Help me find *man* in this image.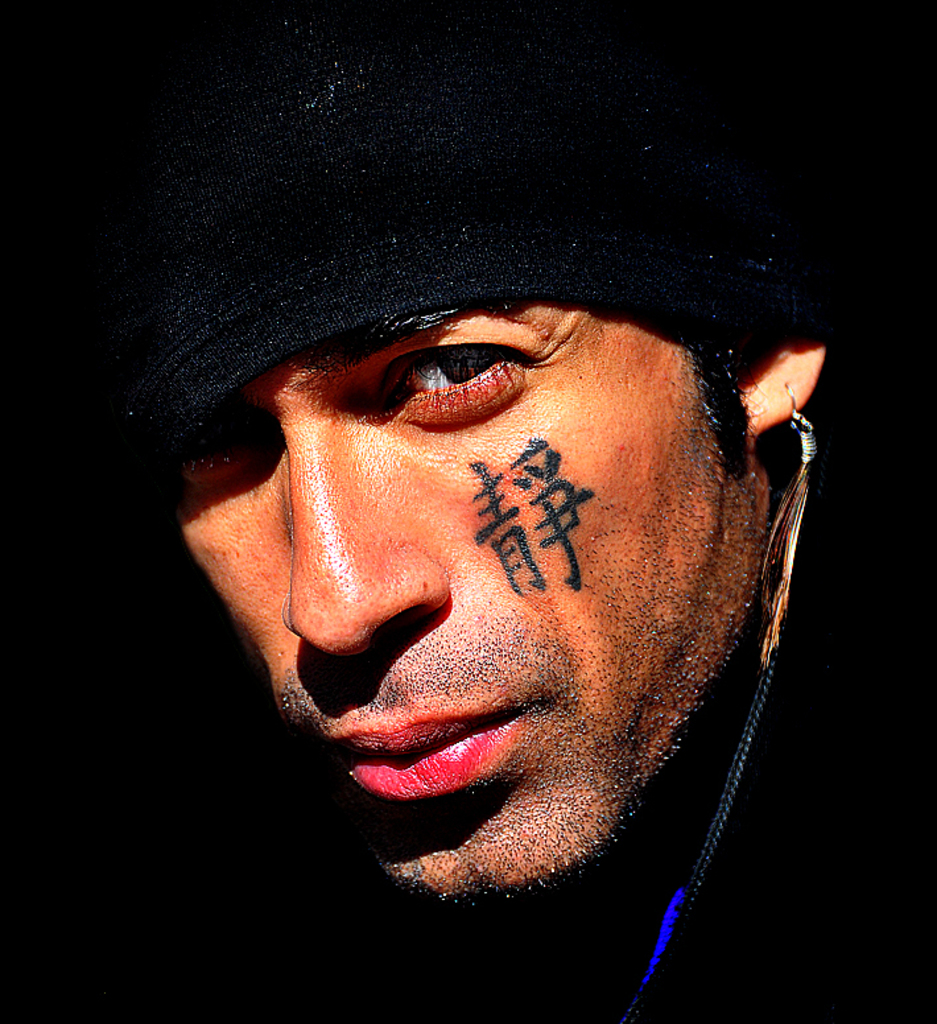
Found it: bbox(59, 110, 920, 1007).
